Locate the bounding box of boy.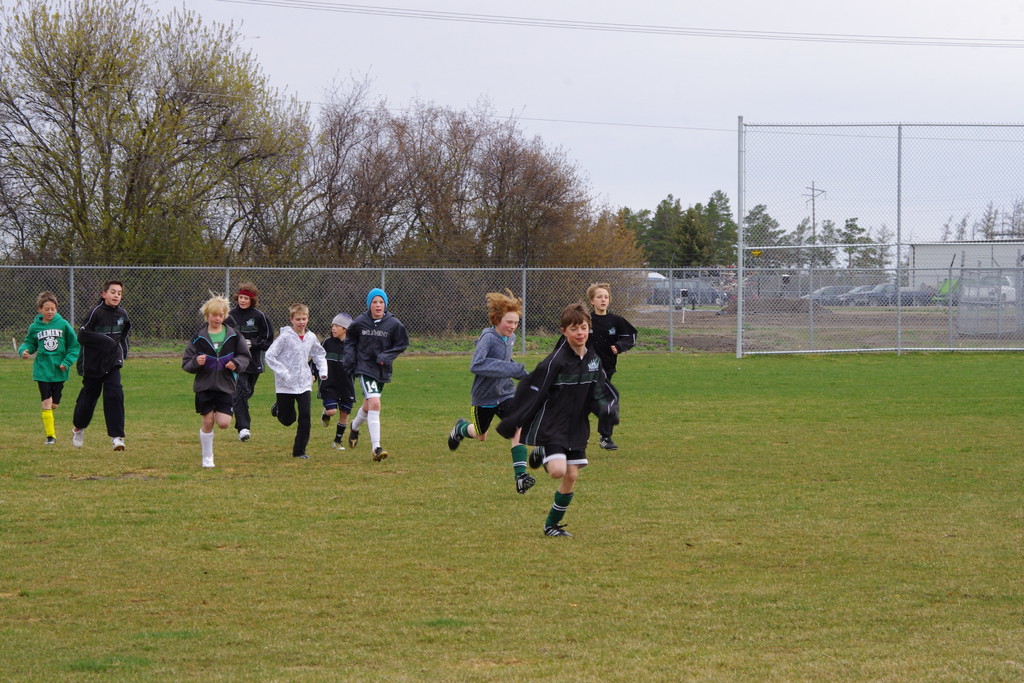
Bounding box: bbox(243, 304, 327, 468).
